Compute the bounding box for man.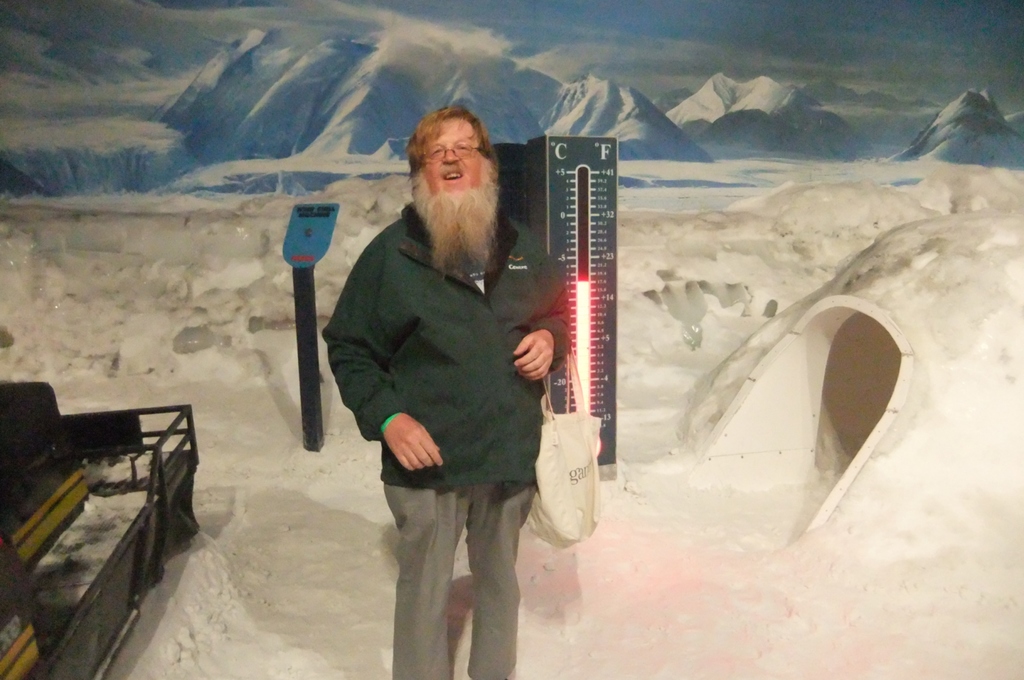
[319, 106, 572, 679].
